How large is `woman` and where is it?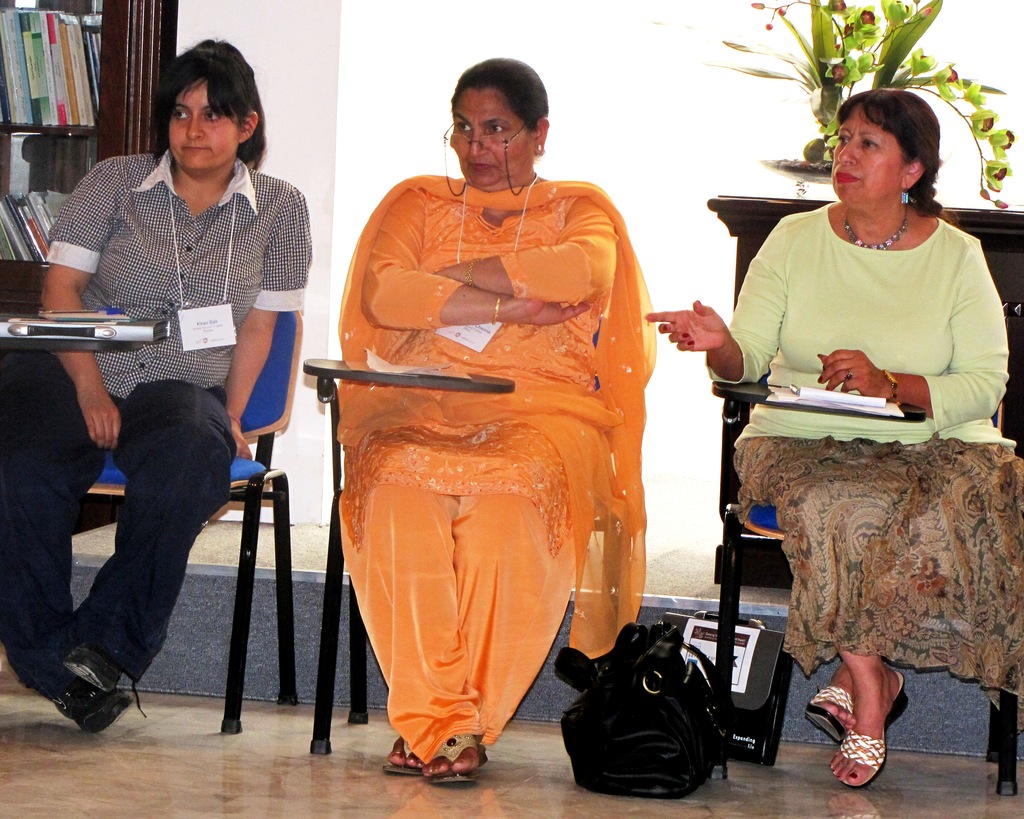
Bounding box: x1=646 y1=85 x2=1023 y2=793.
